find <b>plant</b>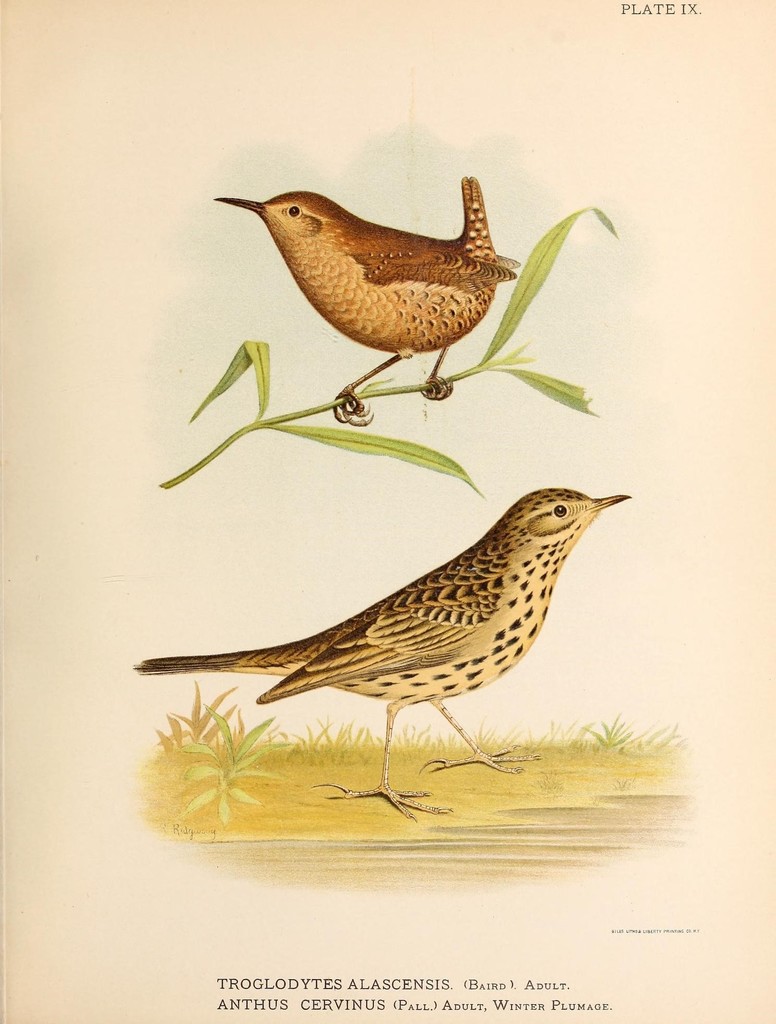
(141,703,307,845)
